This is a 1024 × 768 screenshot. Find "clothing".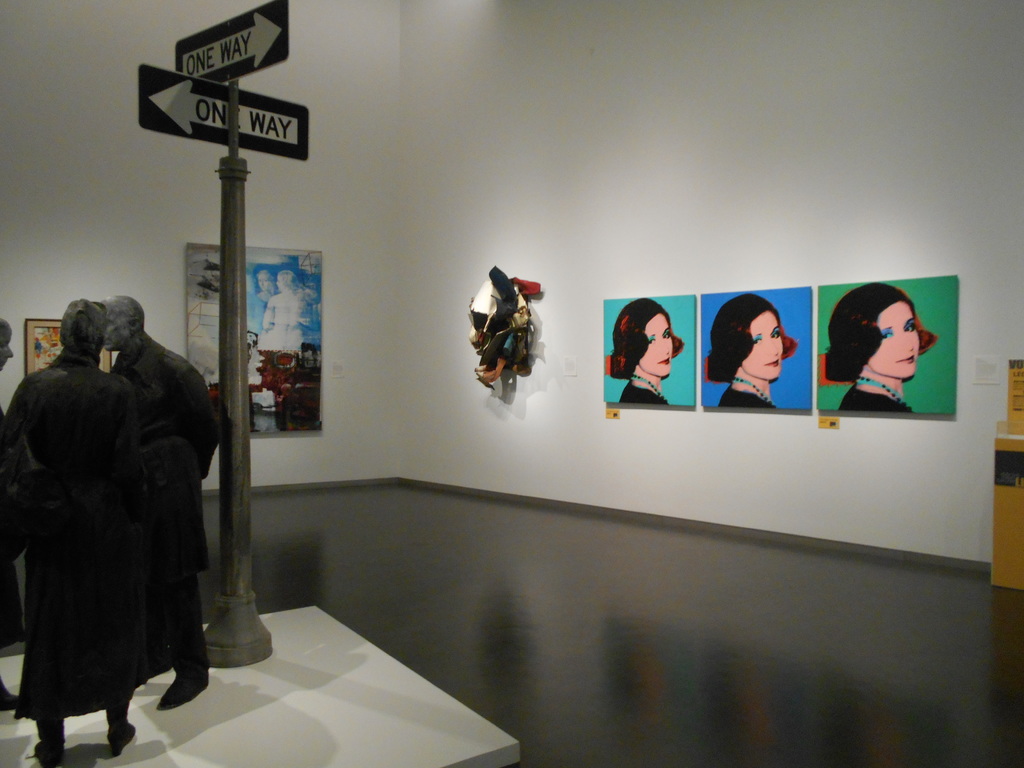
Bounding box: BBox(718, 387, 776, 409).
